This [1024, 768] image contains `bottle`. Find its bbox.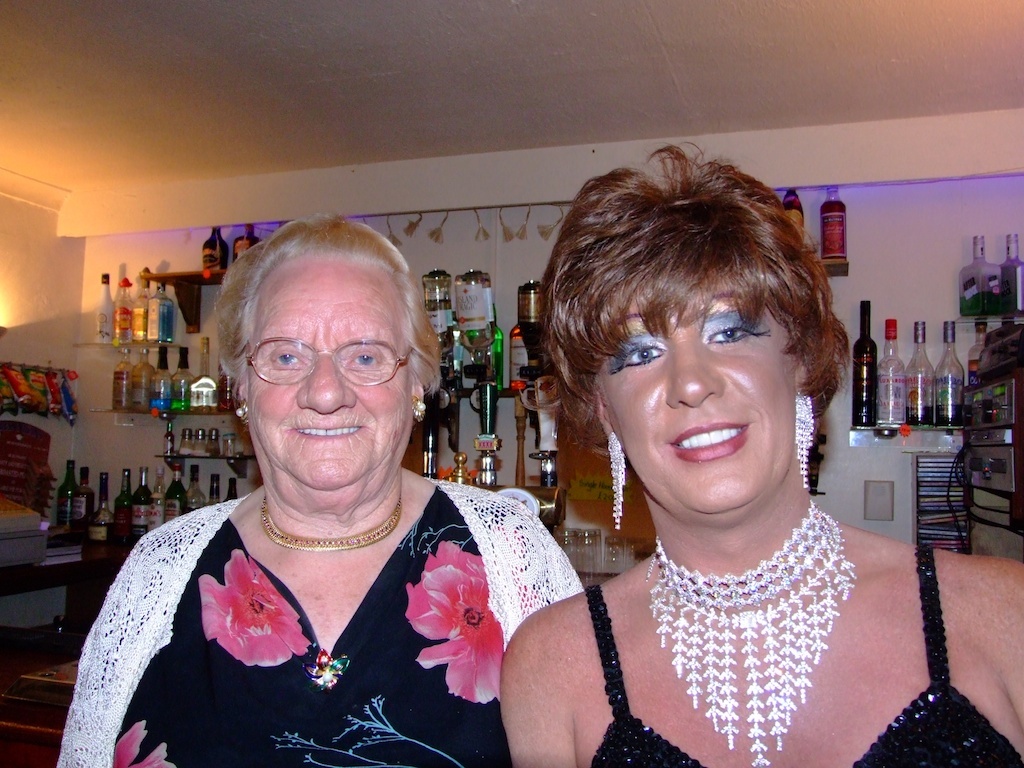
region(213, 362, 239, 406).
